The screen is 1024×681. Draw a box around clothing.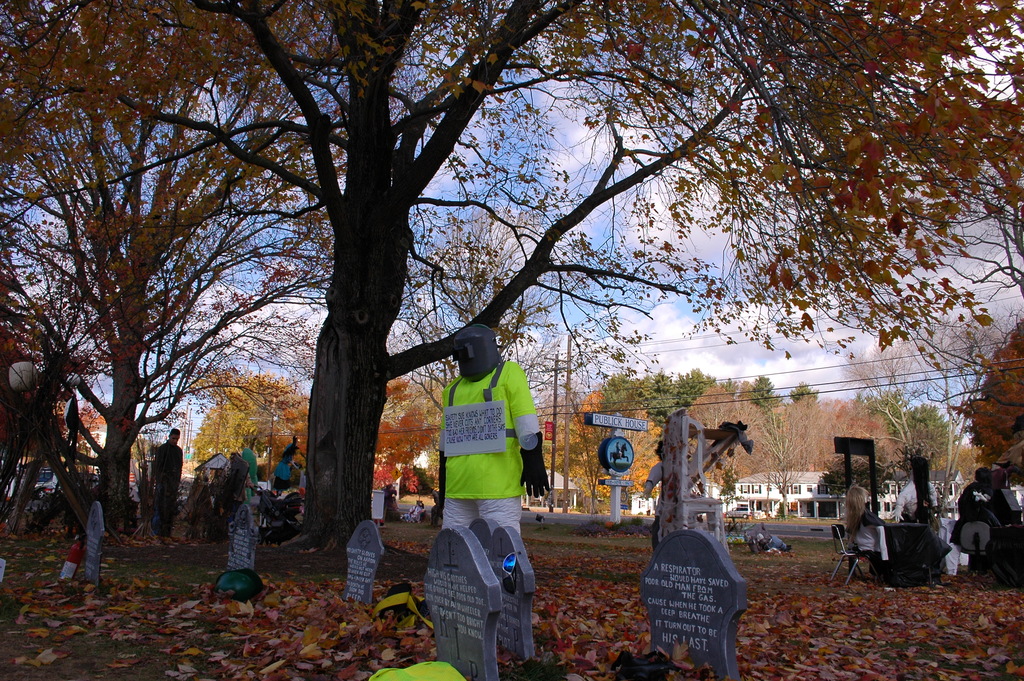
rect(150, 439, 182, 544).
